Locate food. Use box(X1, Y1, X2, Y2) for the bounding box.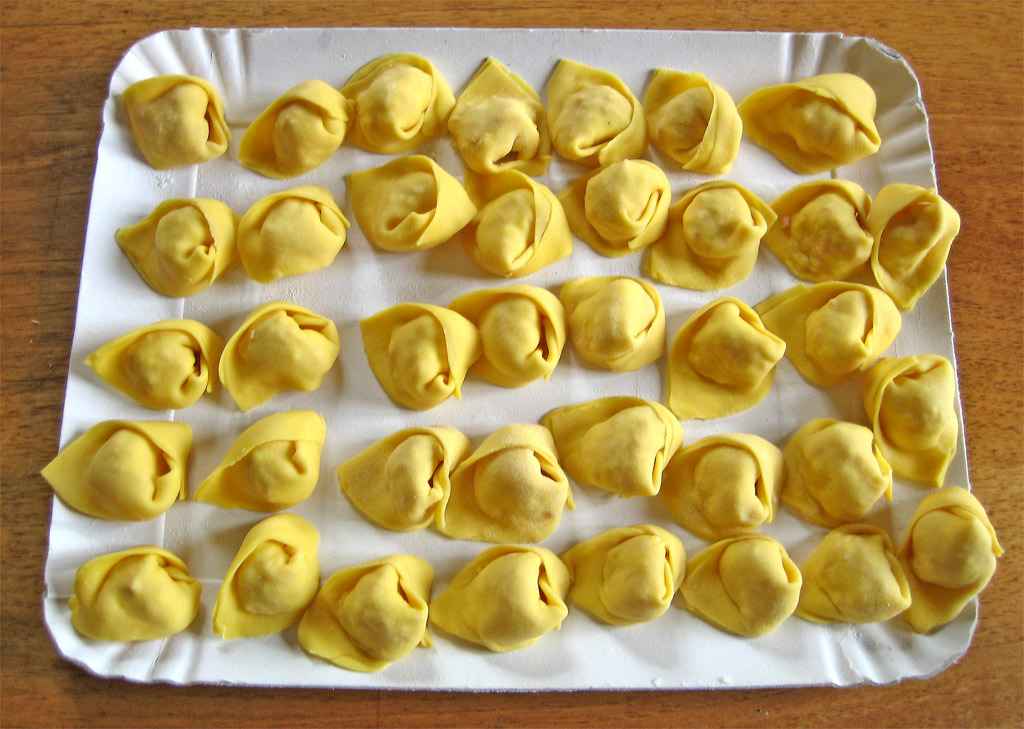
box(190, 407, 327, 514).
